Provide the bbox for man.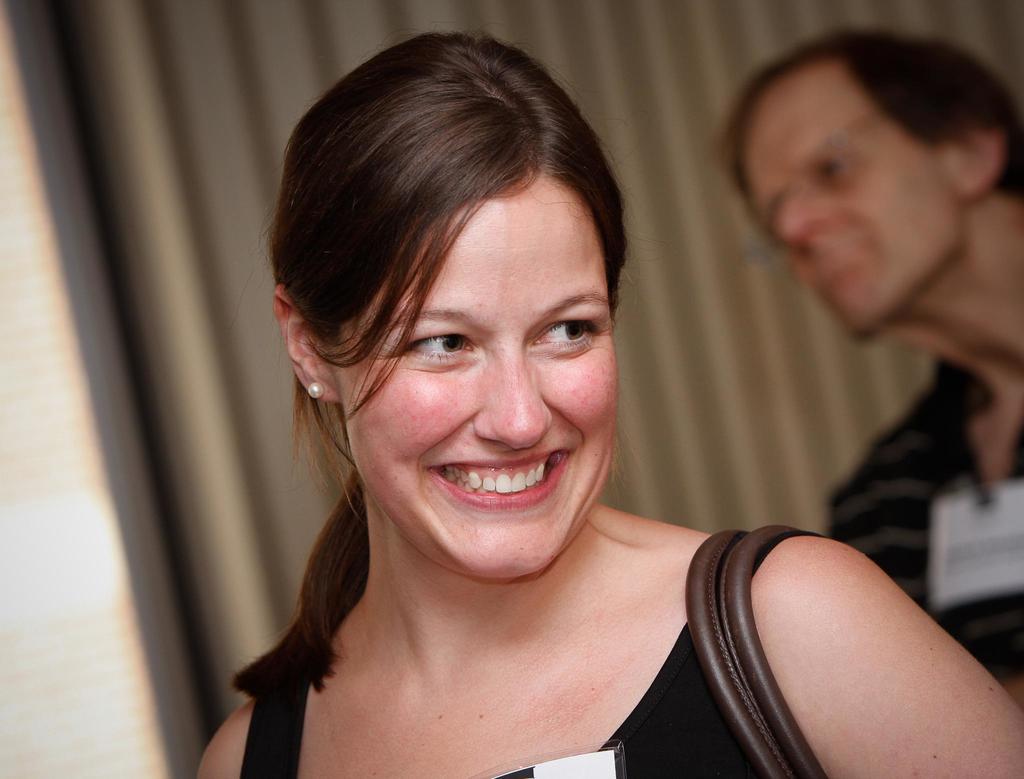
rect(682, 53, 1023, 618).
